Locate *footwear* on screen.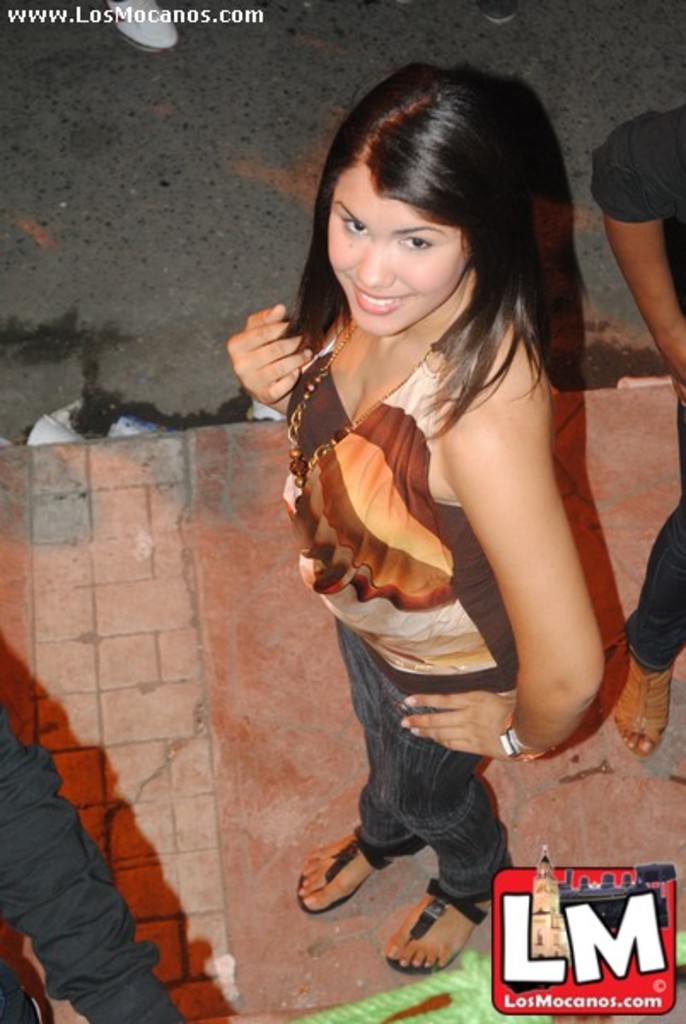
On screen at BBox(288, 828, 399, 911).
